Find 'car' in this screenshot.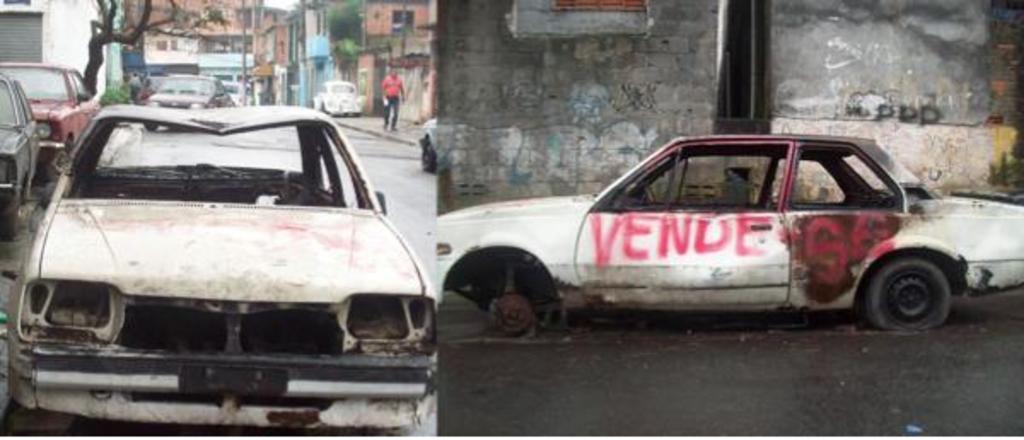
The bounding box for 'car' is (left=314, top=77, right=362, bottom=119).
